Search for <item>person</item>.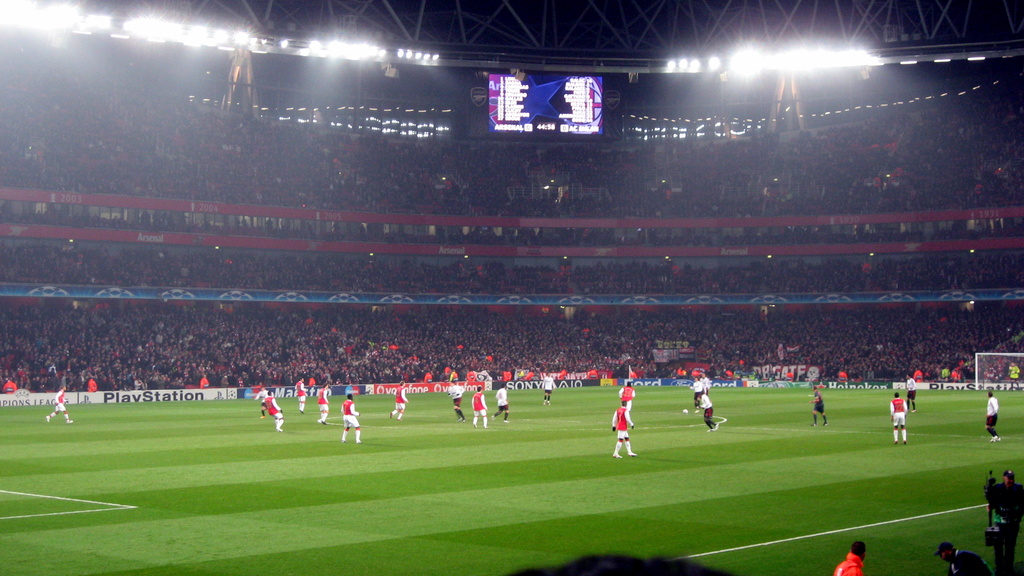
Found at pyautogui.locateOnScreen(947, 538, 989, 575).
